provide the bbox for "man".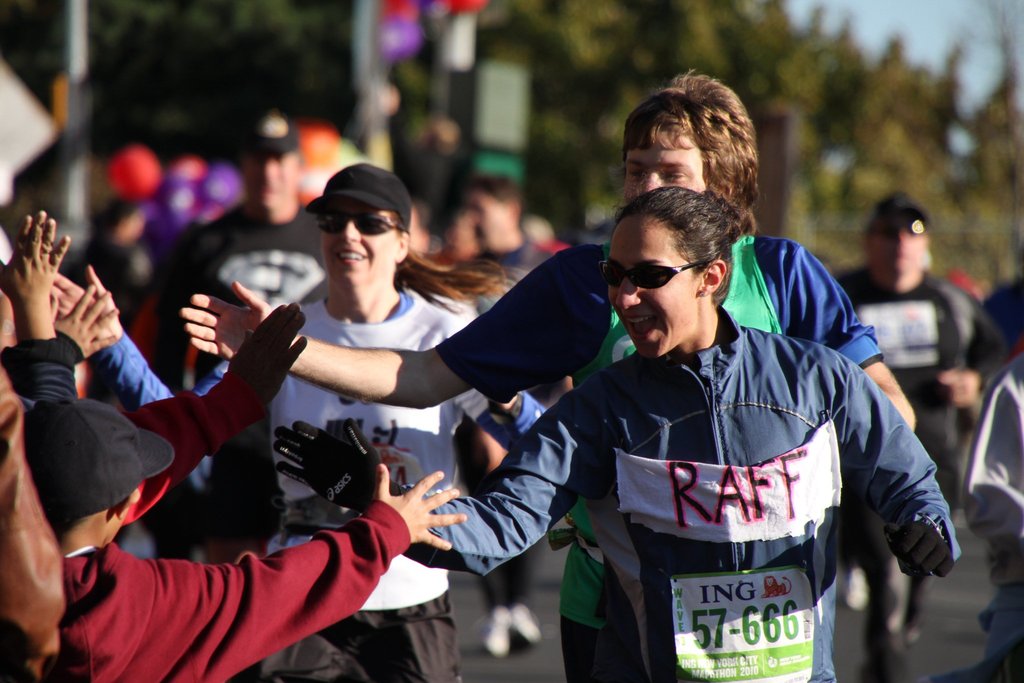
bbox=[836, 186, 996, 682].
